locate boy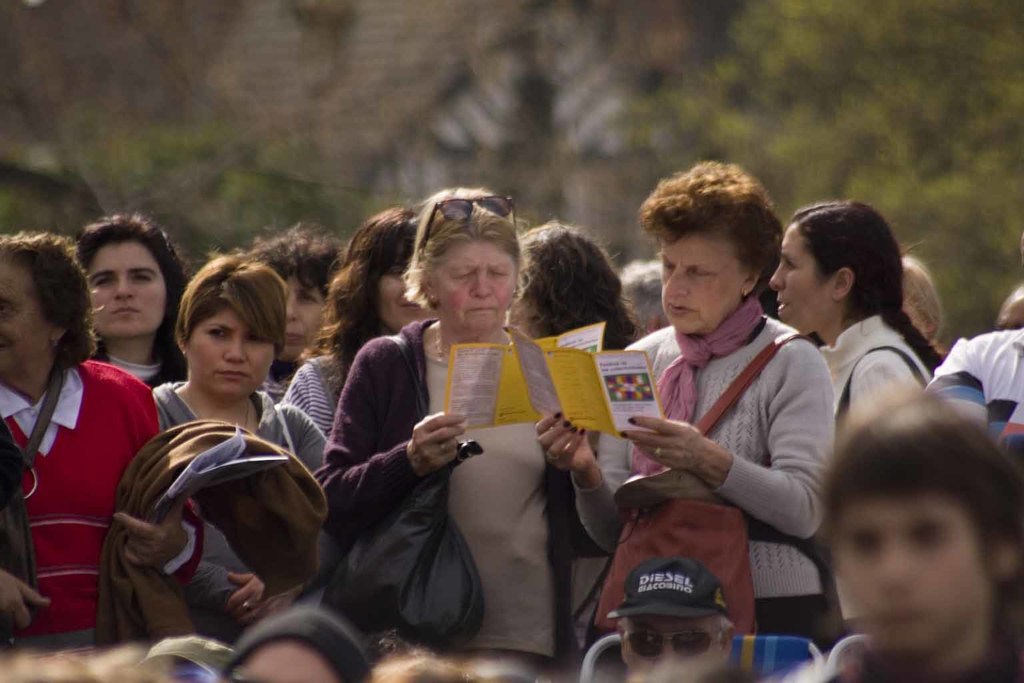
pyautogui.locateOnScreen(815, 388, 1023, 682)
